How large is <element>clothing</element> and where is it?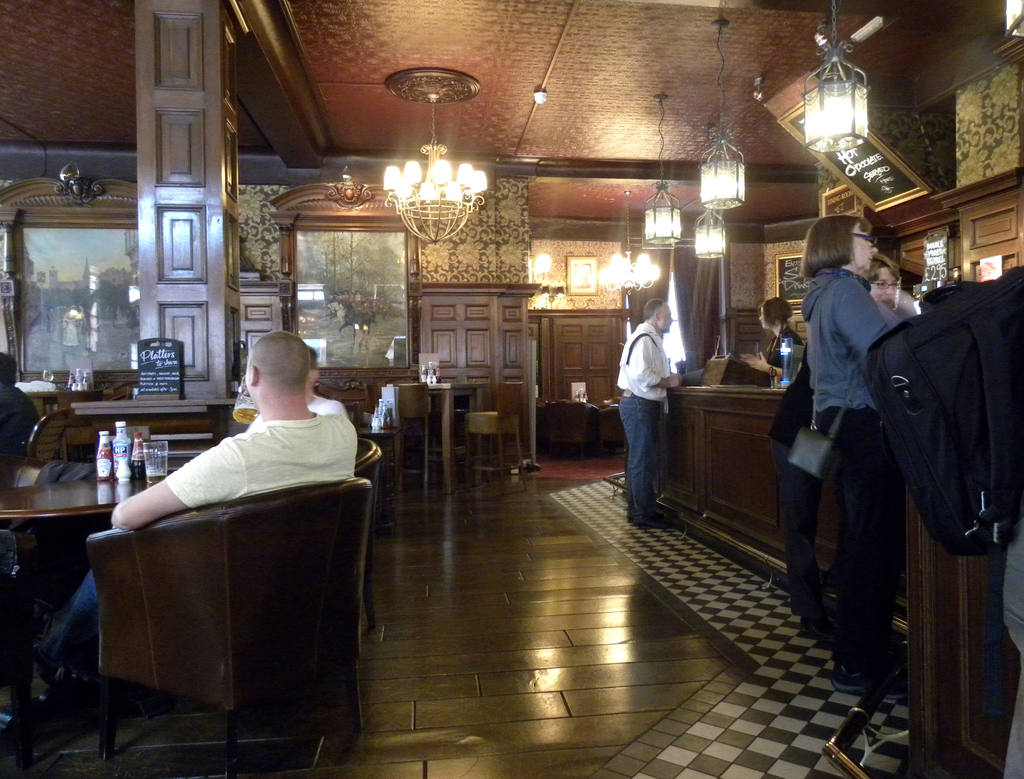
Bounding box: rect(810, 400, 902, 676).
